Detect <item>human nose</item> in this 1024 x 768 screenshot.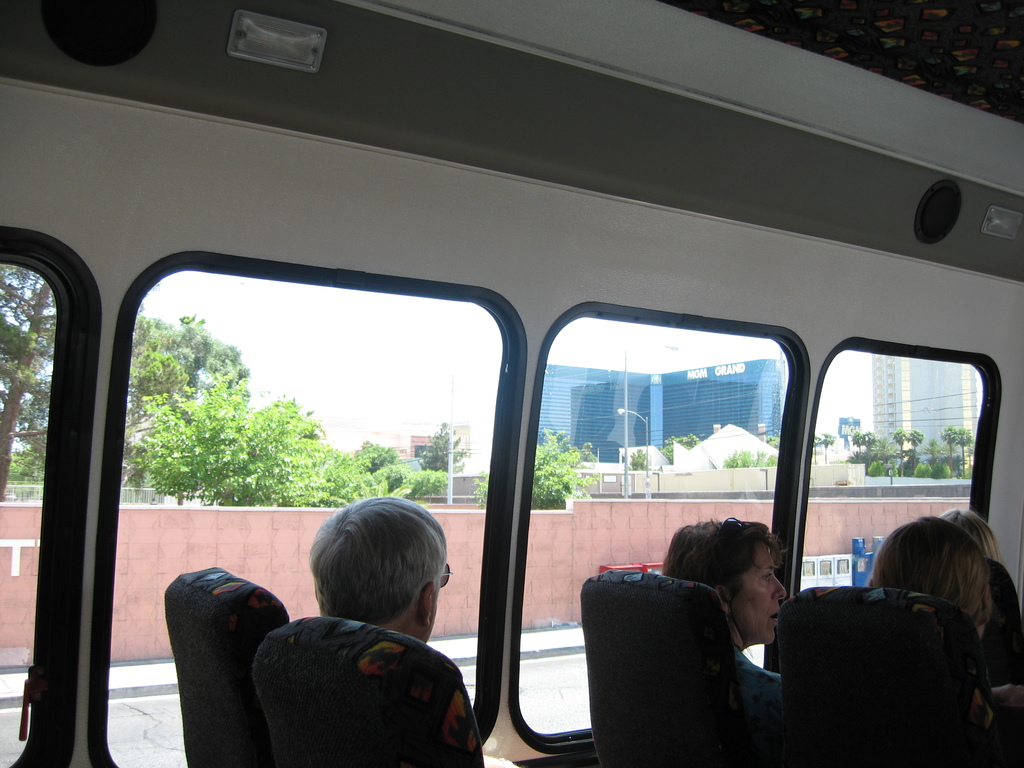
Detection: bbox(773, 575, 789, 600).
